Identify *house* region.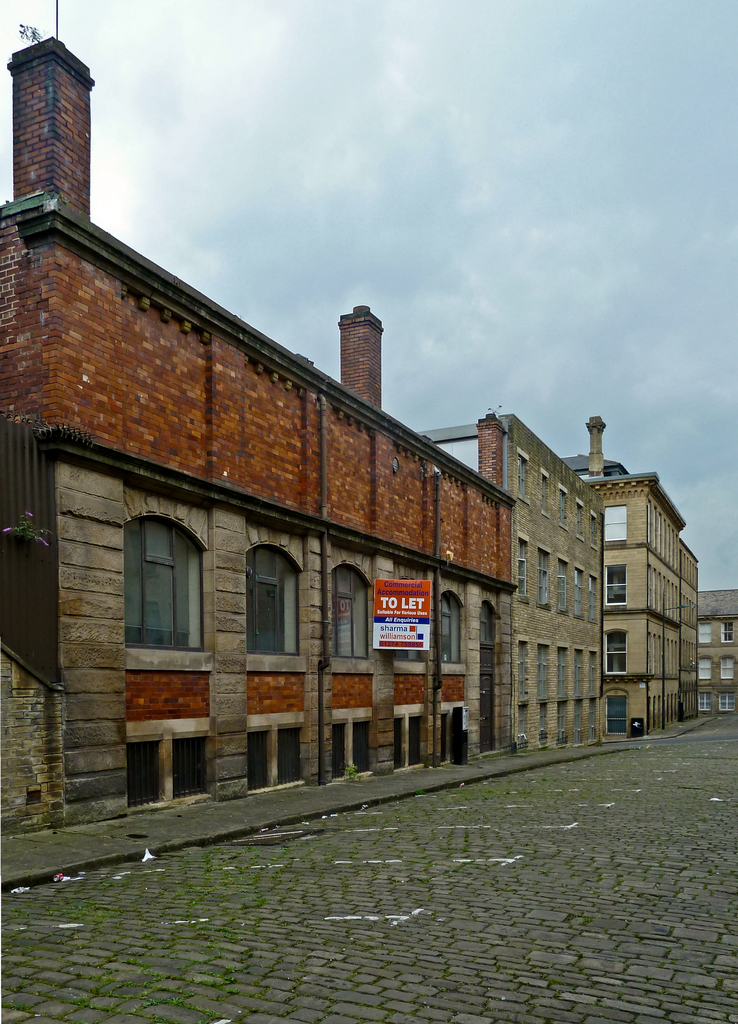
Region: left=562, top=417, right=703, bottom=731.
